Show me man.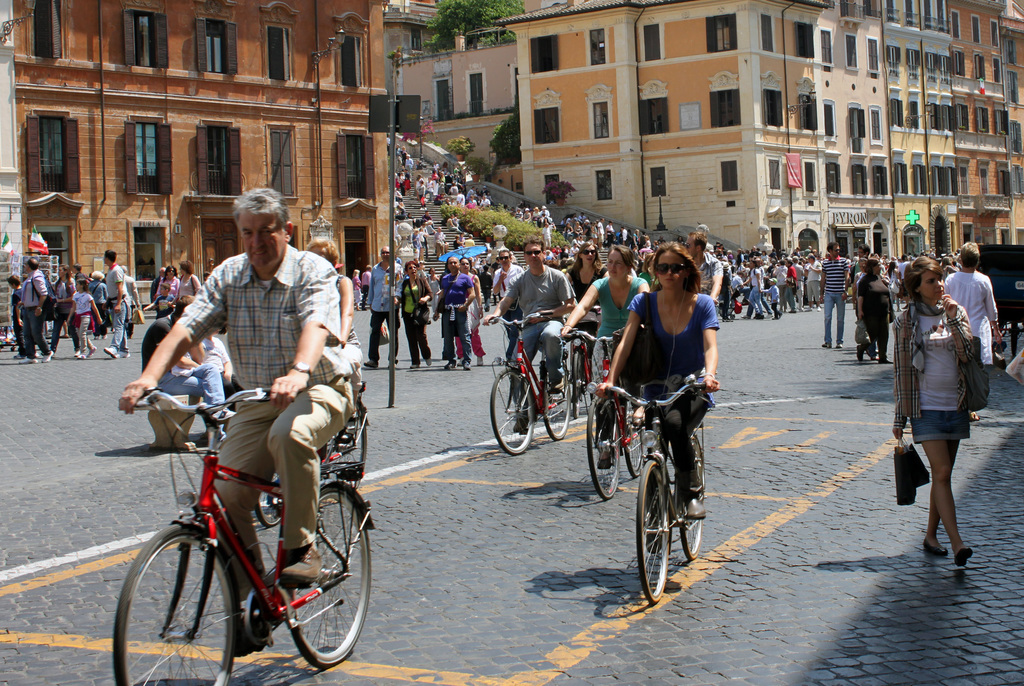
man is here: select_region(657, 236, 666, 245).
